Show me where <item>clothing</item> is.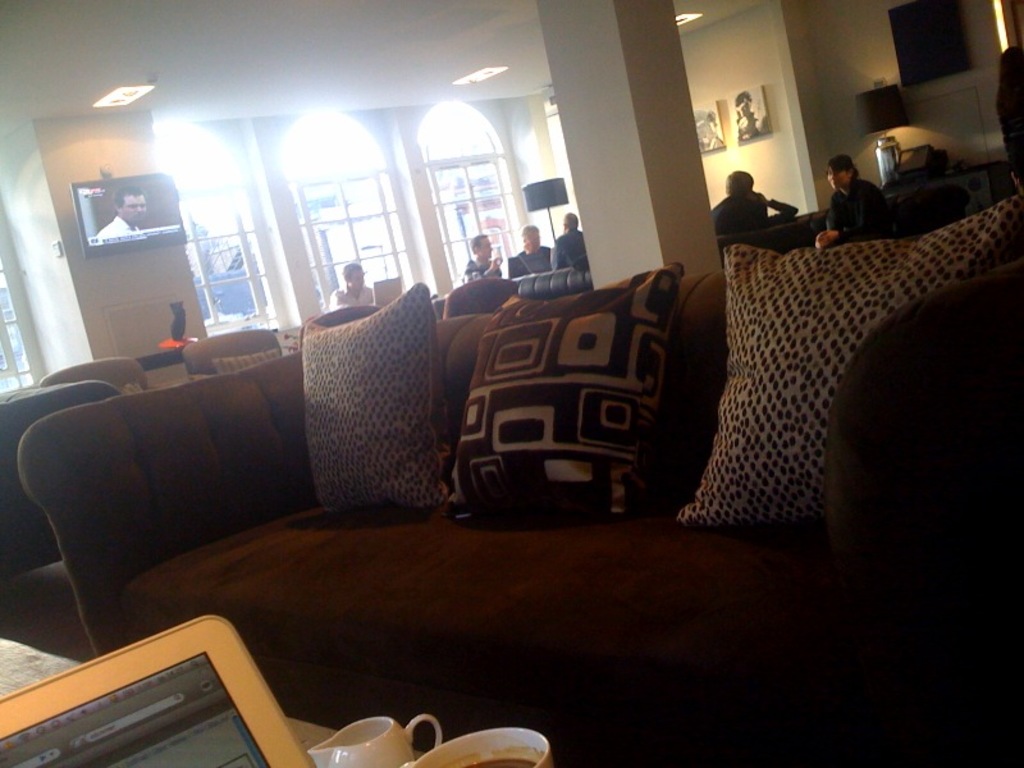
<item>clothing</item> is at (x1=451, y1=255, x2=490, y2=285).
